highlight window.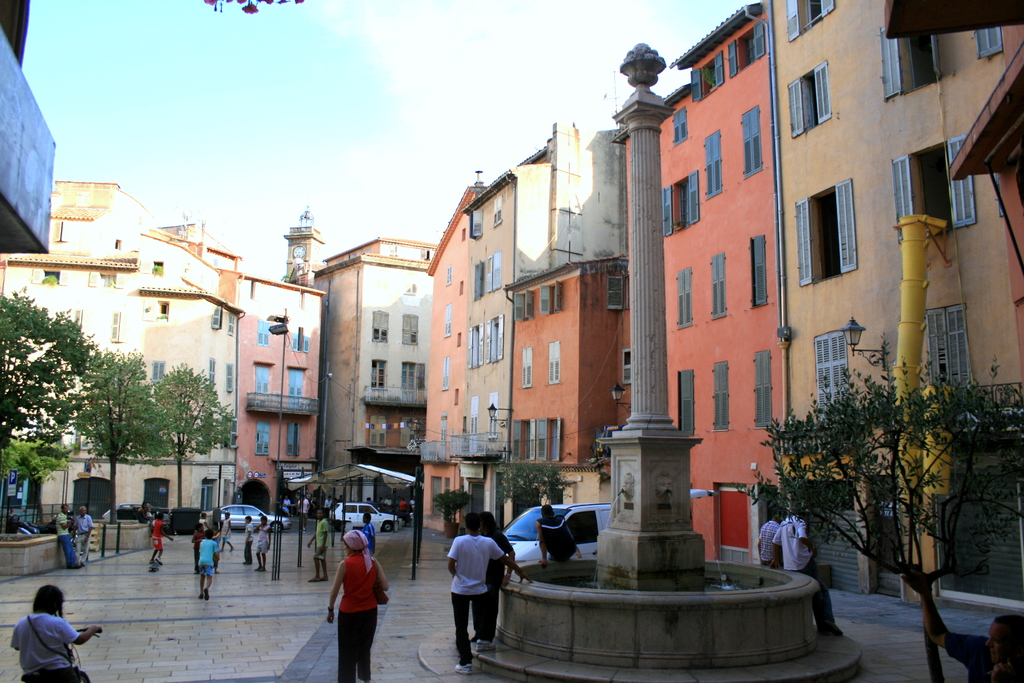
Highlighted region: x1=255 y1=420 x2=270 y2=457.
